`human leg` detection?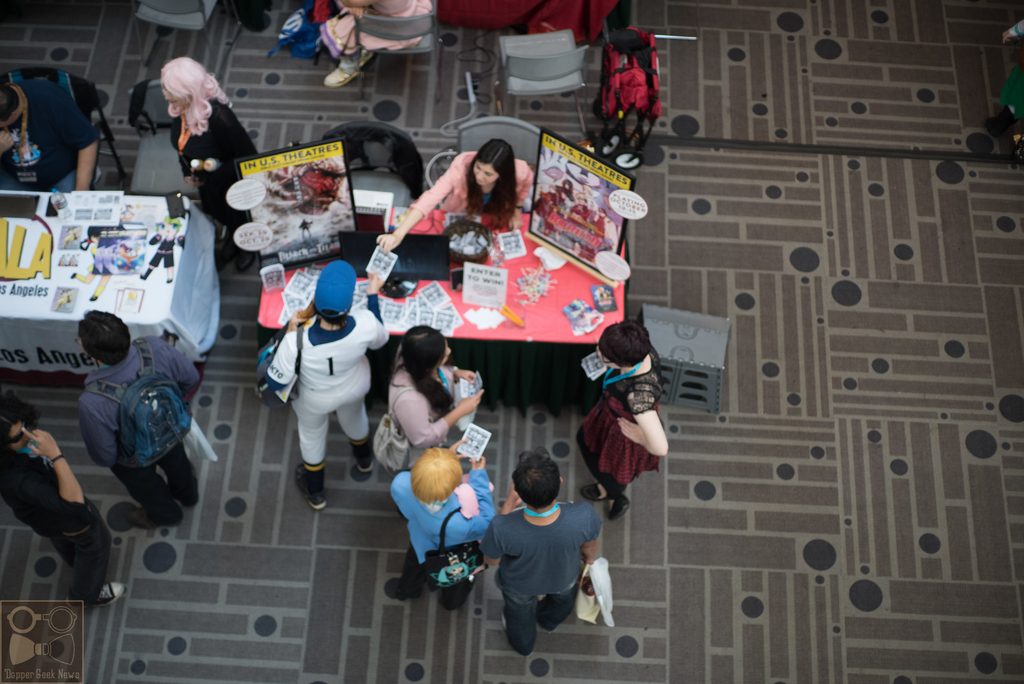
bbox(55, 519, 134, 612)
